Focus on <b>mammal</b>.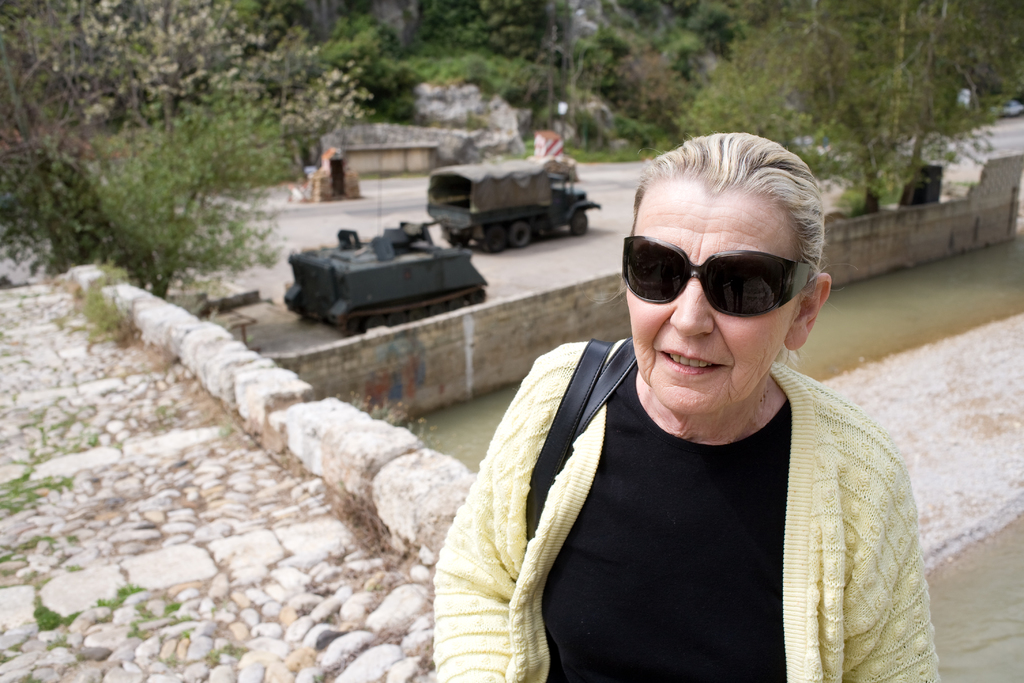
Focused at (left=371, top=182, right=955, bottom=673).
